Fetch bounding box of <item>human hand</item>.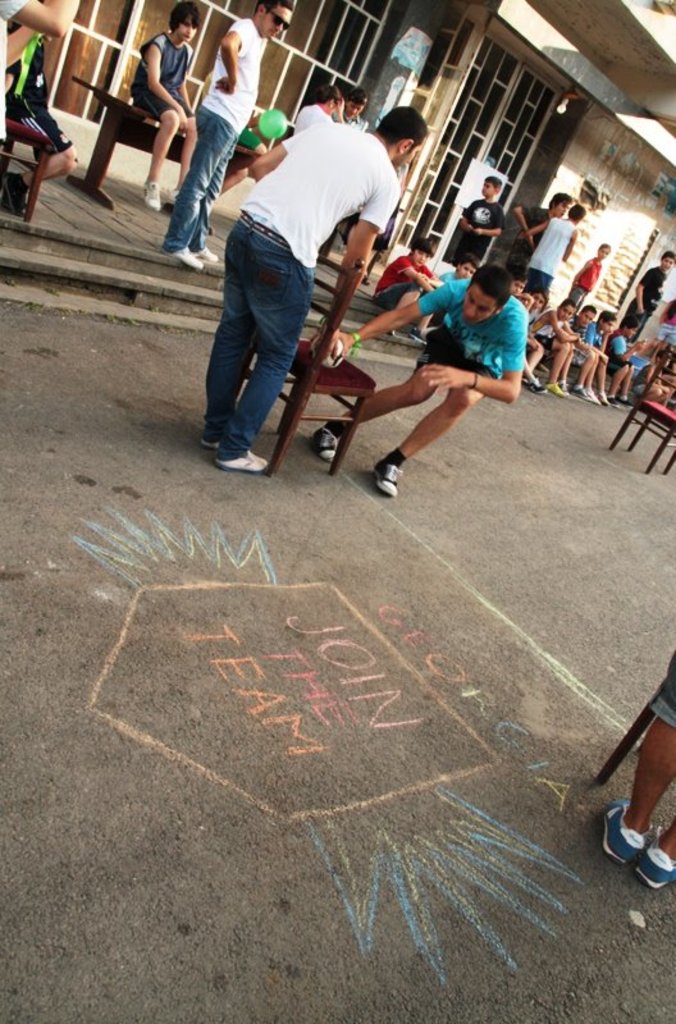
Bbox: {"left": 306, "top": 333, "right": 337, "bottom": 369}.
